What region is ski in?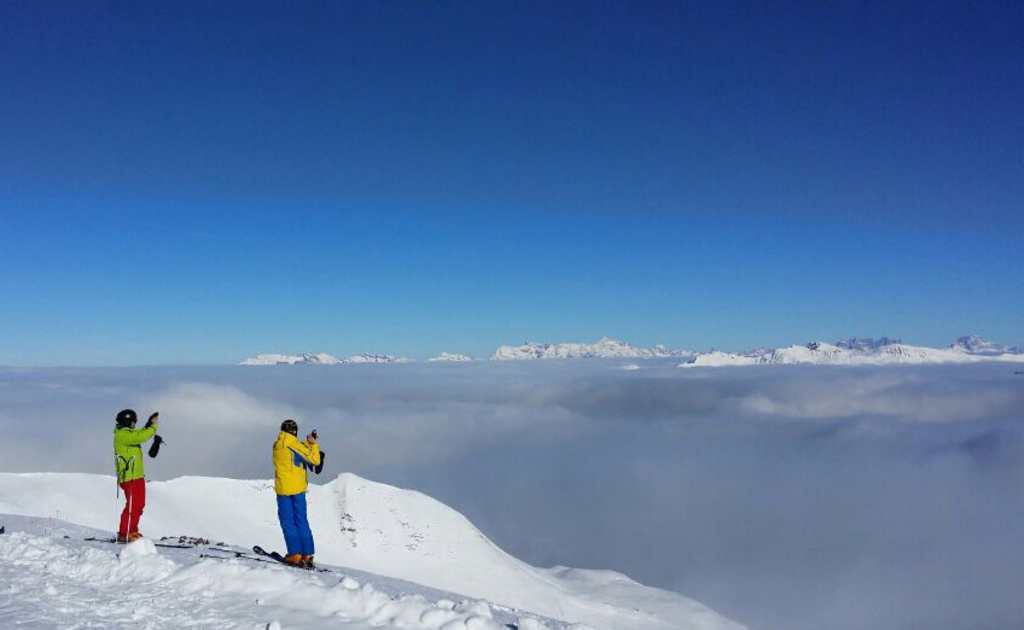
299/549/318/571.
